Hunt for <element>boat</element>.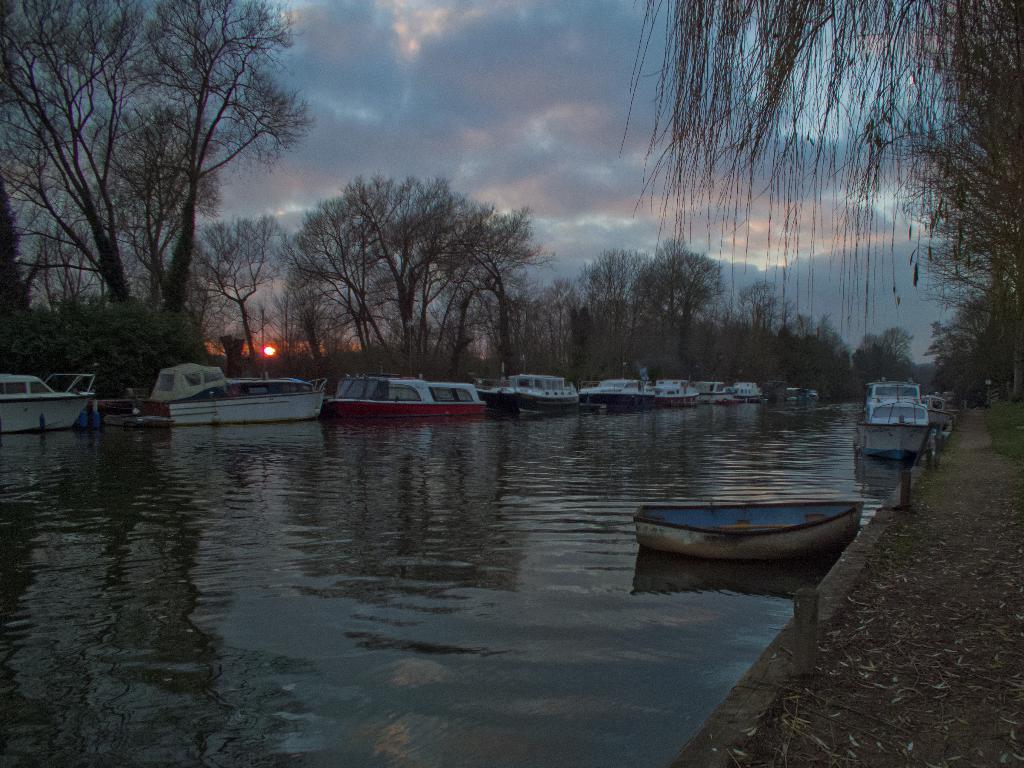
Hunted down at (x1=111, y1=351, x2=356, y2=435).
